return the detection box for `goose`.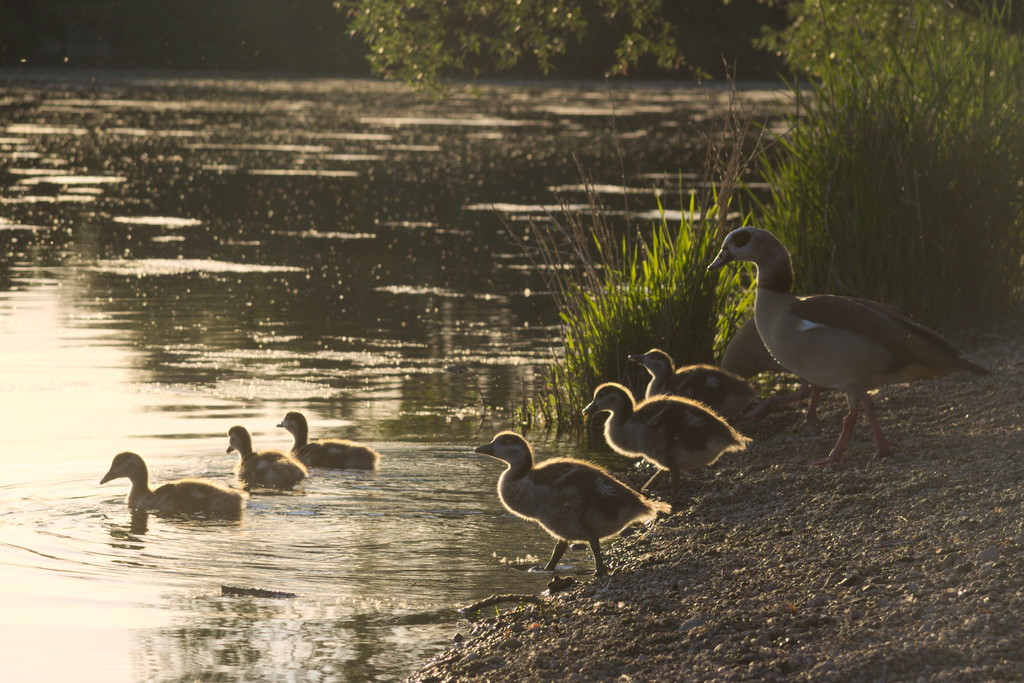
bbox=(268, 409, 378, 477).
